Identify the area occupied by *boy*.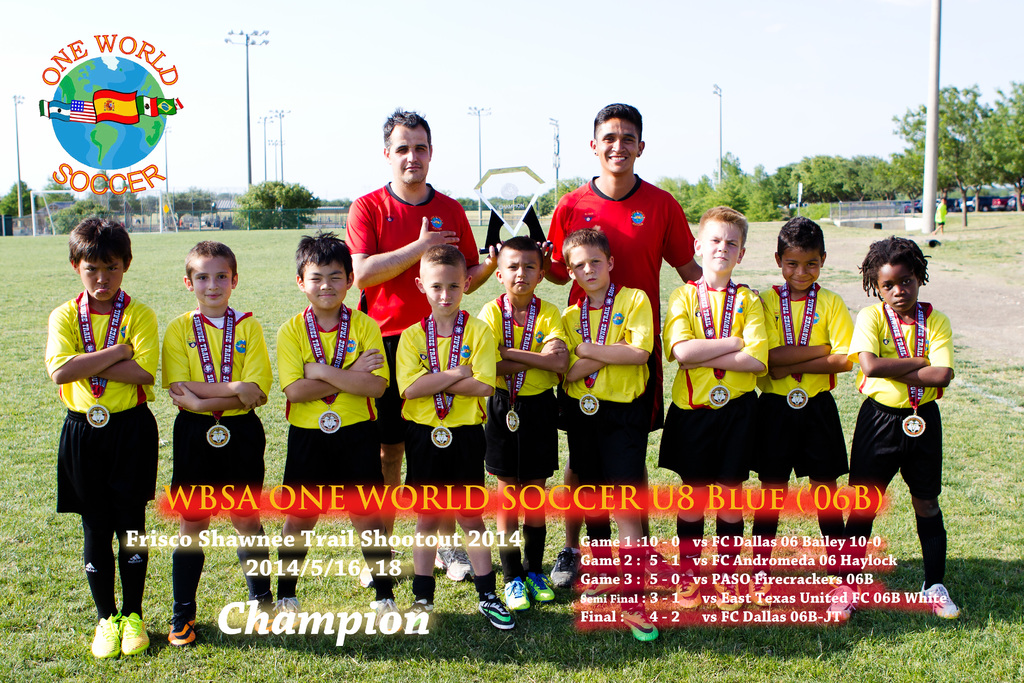
Area: (x1=751, y1=216, x2=852, y2=609).
